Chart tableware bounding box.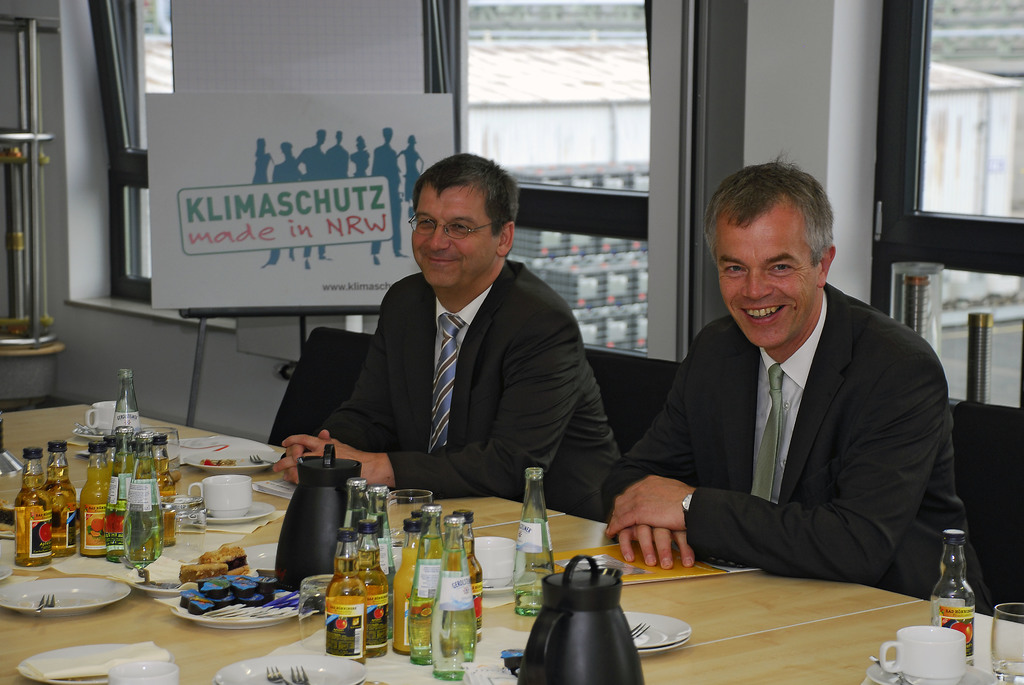
Charted: [left=515, top=556, right=651, bottom=684].
